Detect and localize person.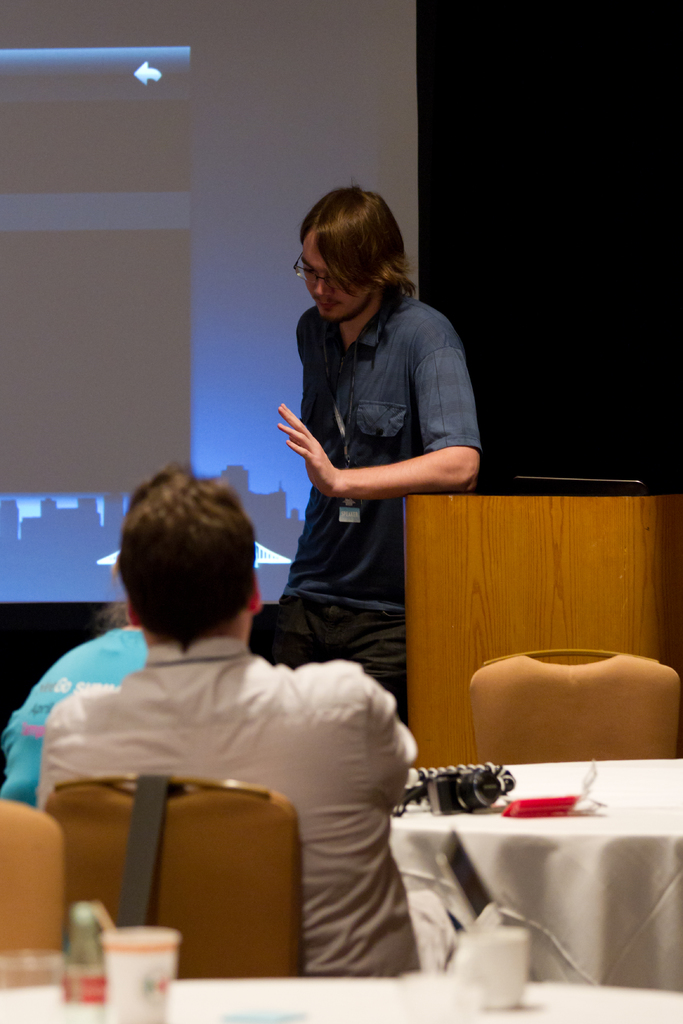
Localized at rect(0, 584, 299, 825).
